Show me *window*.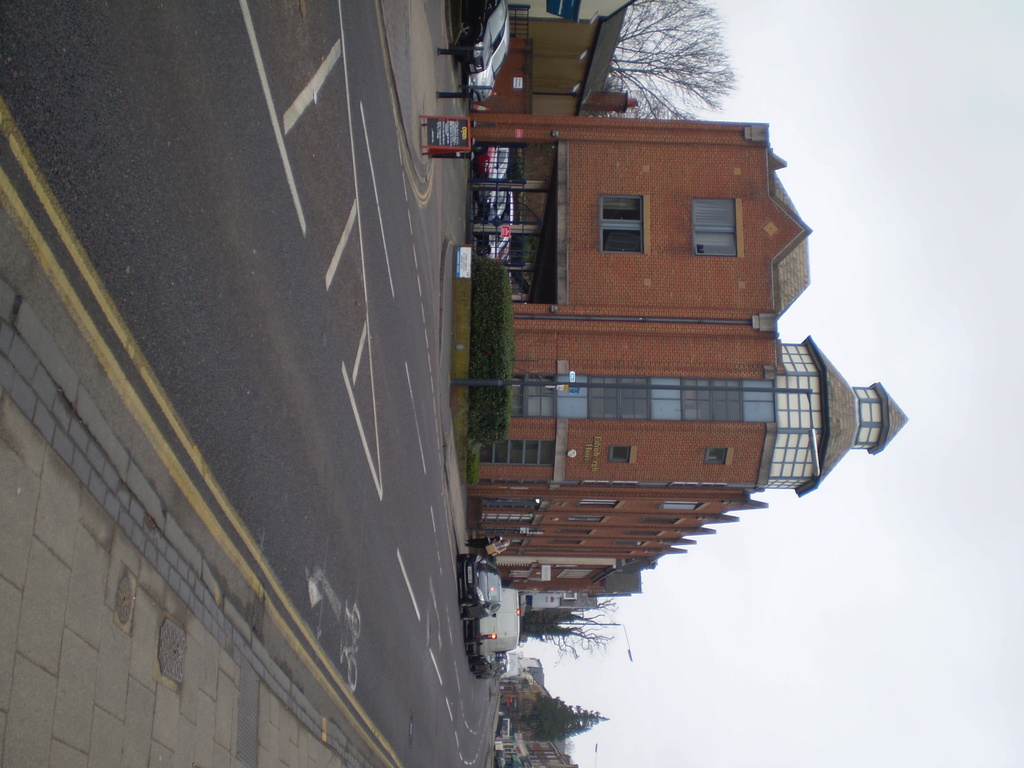
*window* is here: crop(698, 438, 737, 473).
